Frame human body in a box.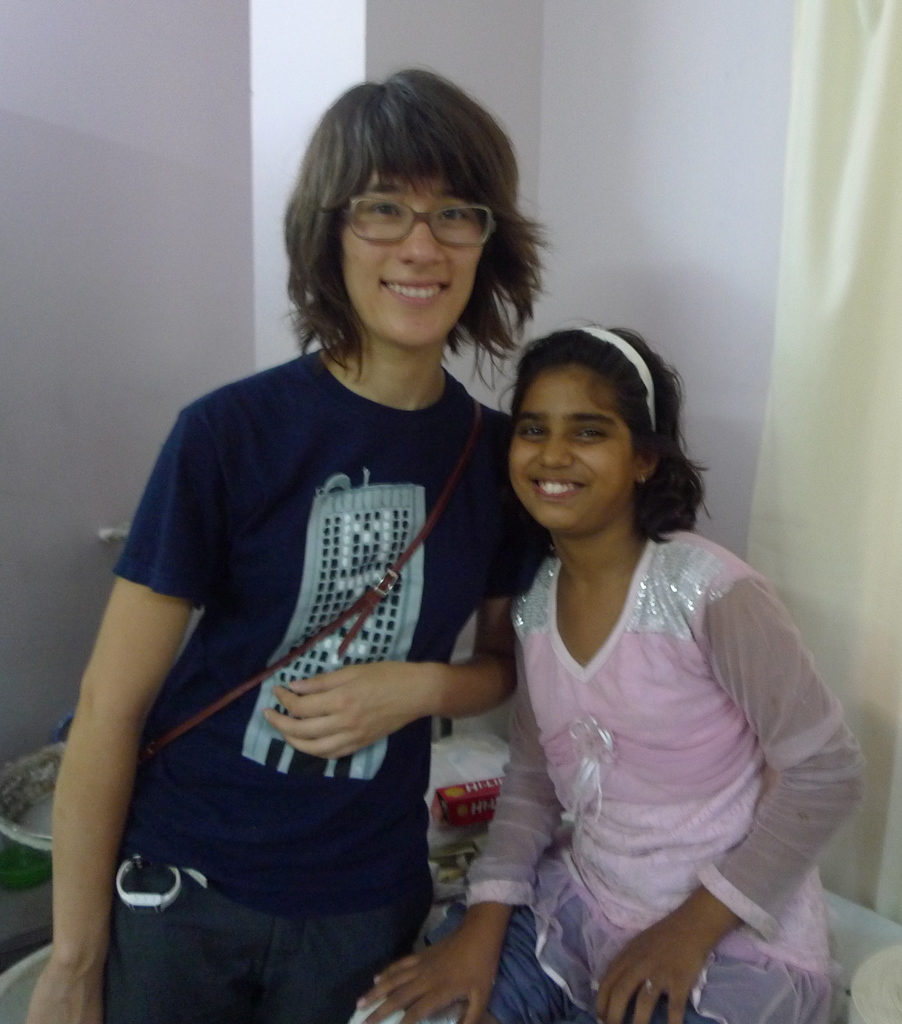
box=[82, 145, 557, 1021].
